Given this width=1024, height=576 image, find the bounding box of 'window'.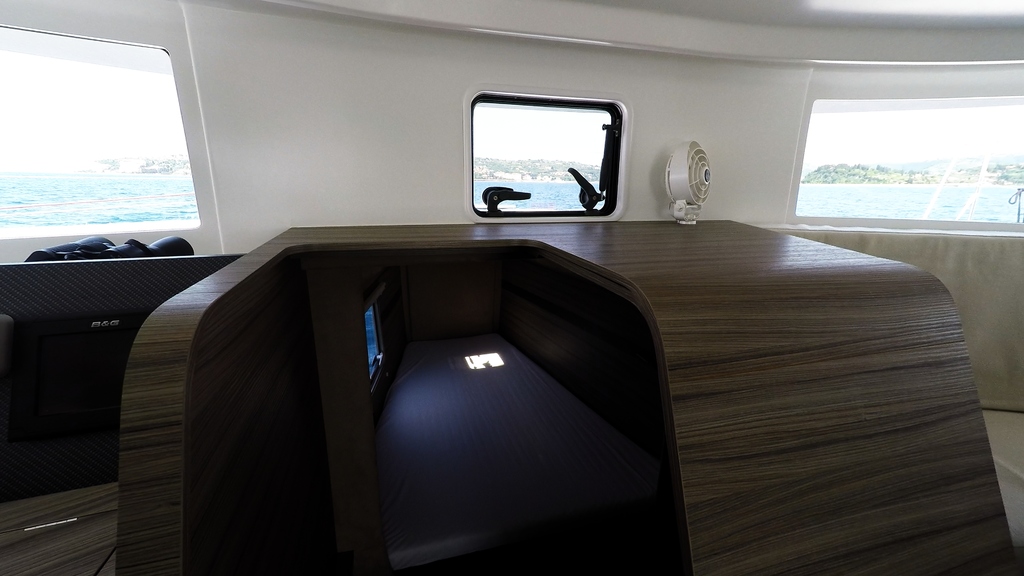
x1=22, y1=20, x2=220, y2=276.
